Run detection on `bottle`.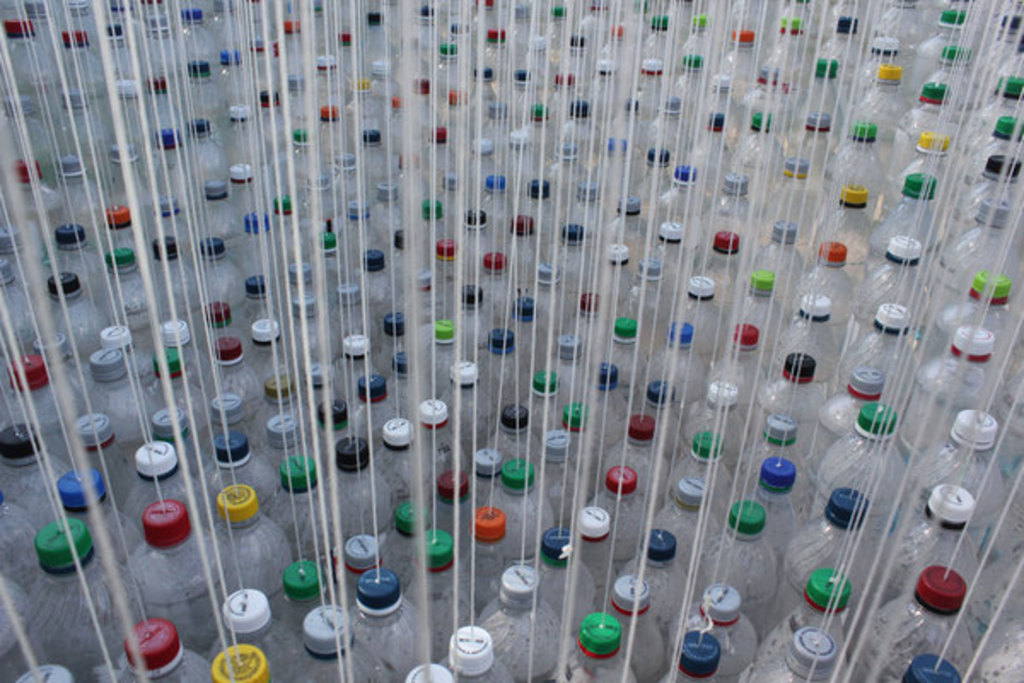
Result: x1=997, y1=44, x2=1022, y2=84.
